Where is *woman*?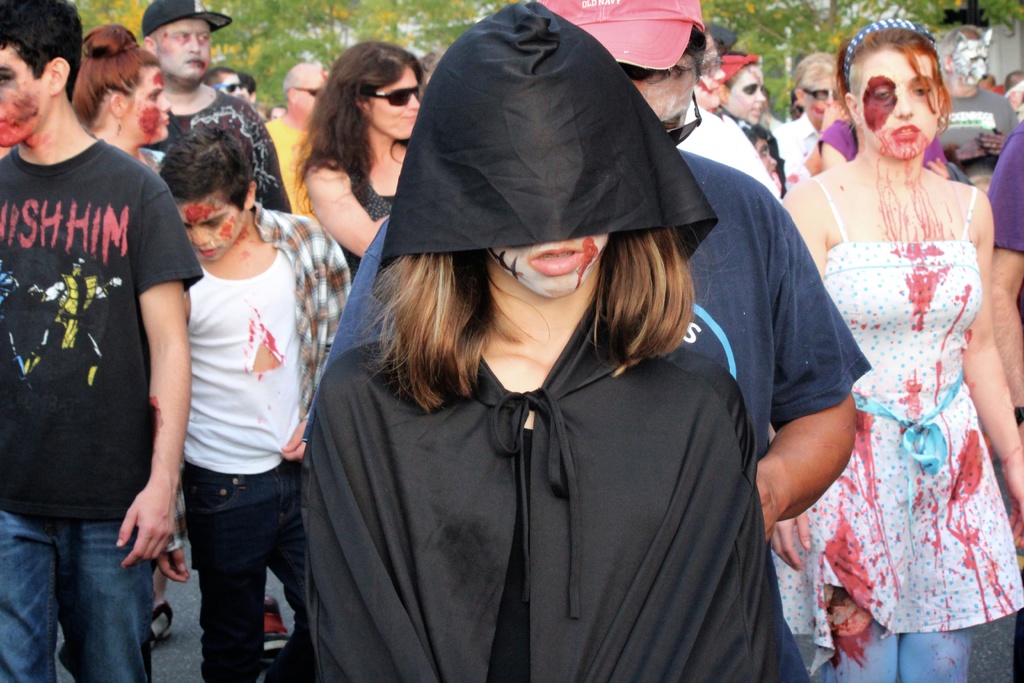
x1=711, y1=55, x2=781, y2=195.
